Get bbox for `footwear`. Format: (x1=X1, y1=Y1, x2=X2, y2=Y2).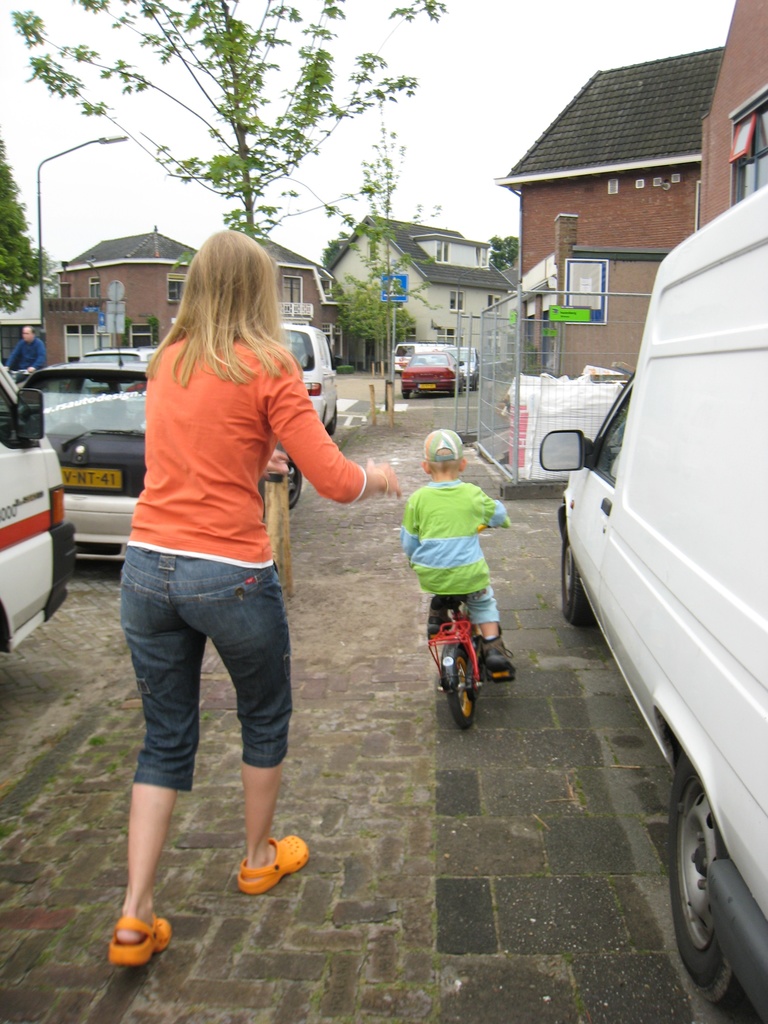
(x1=93, y1=899, x2=163, y2=976).
